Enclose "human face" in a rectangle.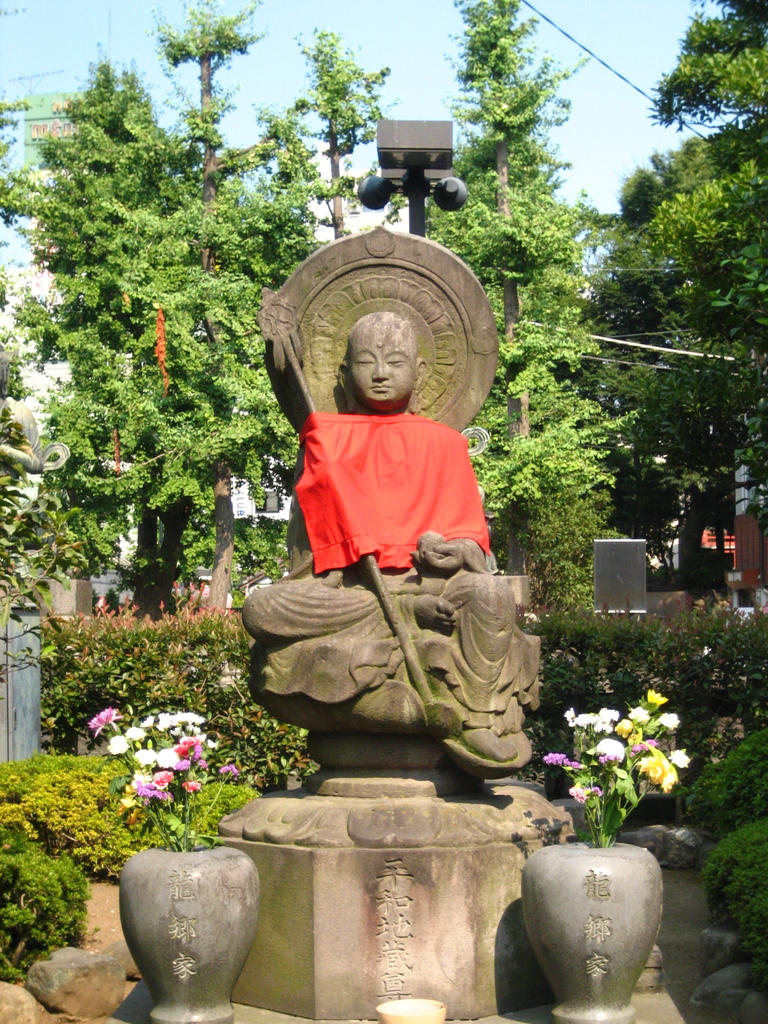
346/321/420/404.
